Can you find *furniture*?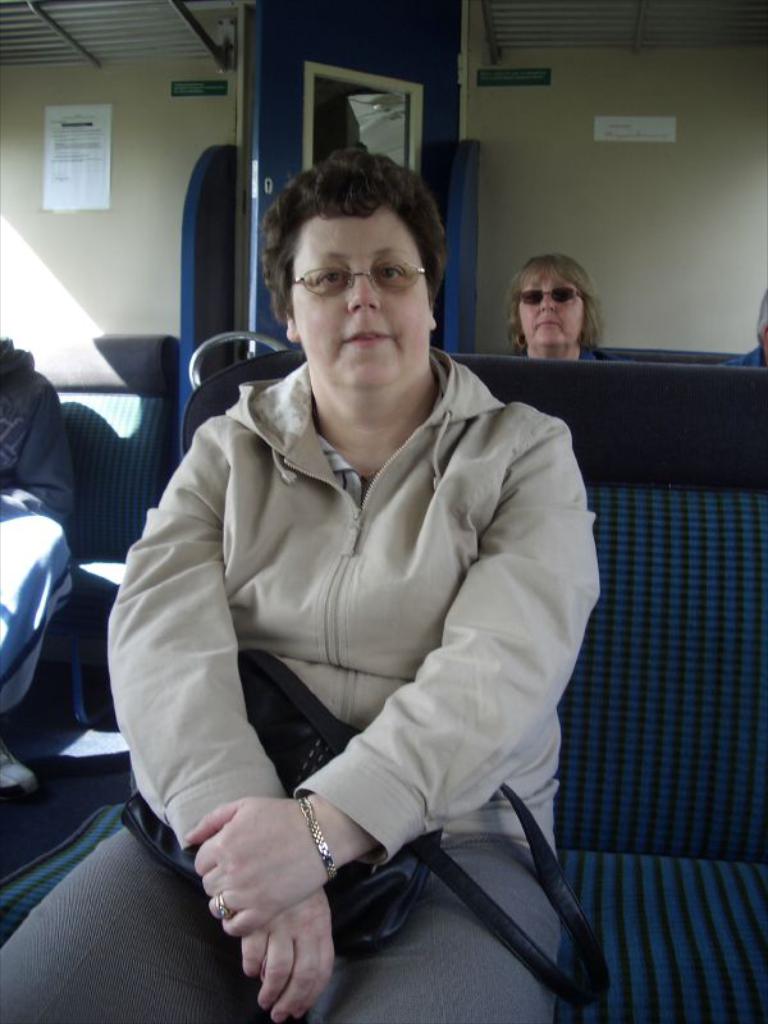
Yes, bounding box: 0 352 767 1023.
